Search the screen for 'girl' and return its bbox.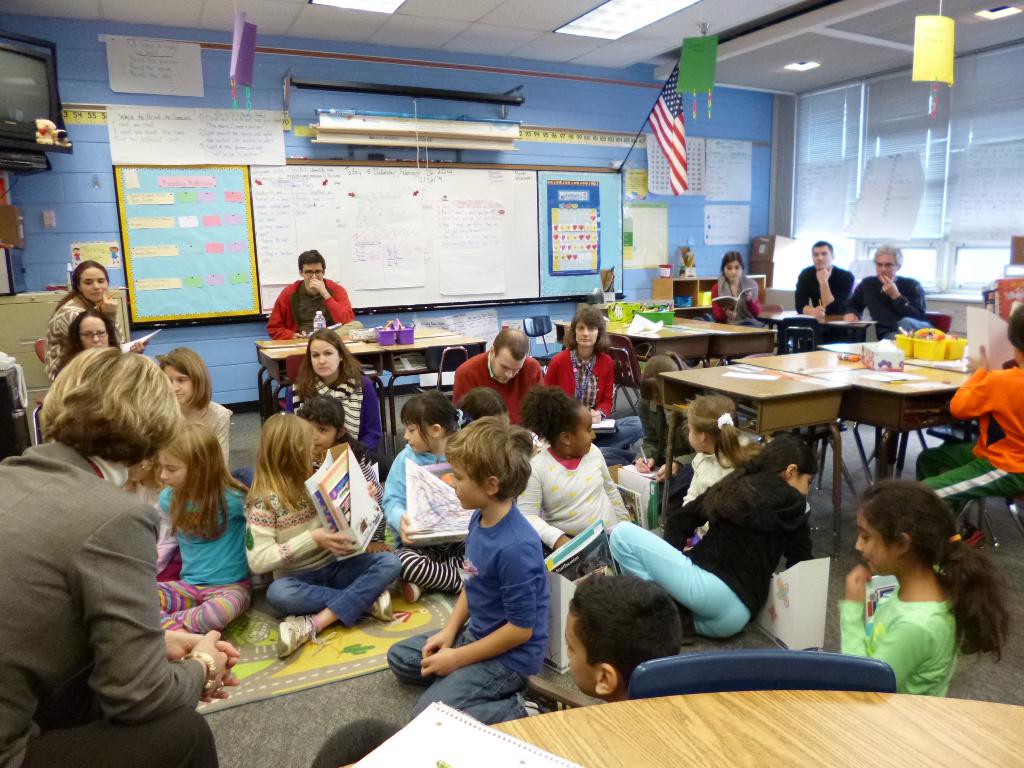
Found: <bbox>248, 408, 404, 659</bbox>.
